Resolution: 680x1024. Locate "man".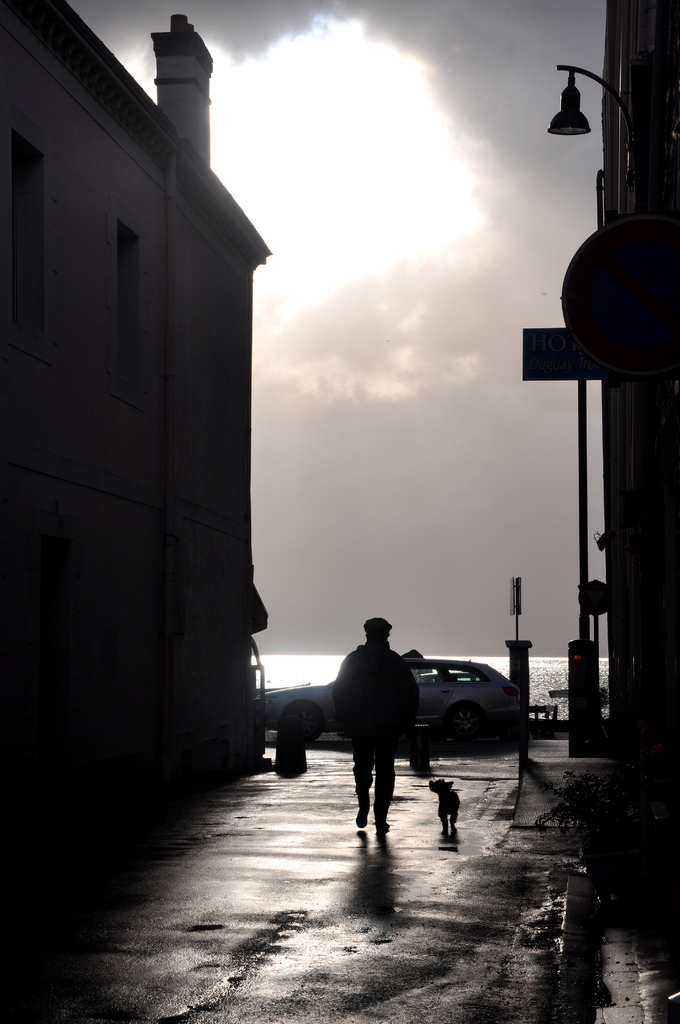
<region>329, 625, 432, 854</region>.
